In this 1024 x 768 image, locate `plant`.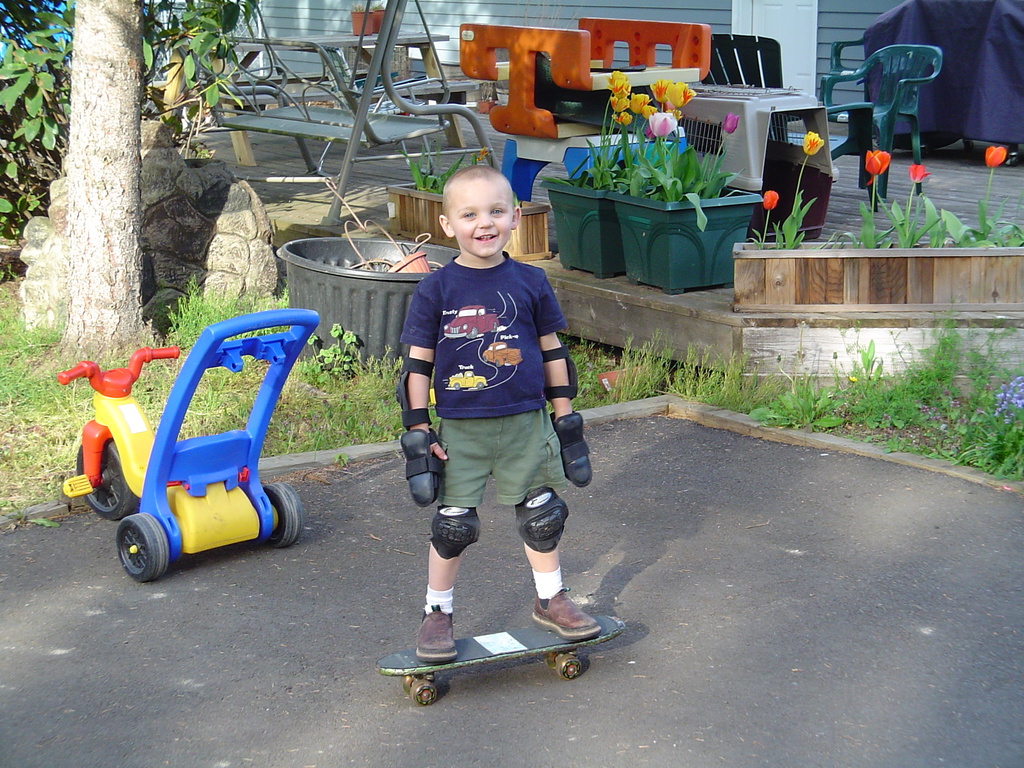
Bounding box: (x1=395, y1=144, x2=490, y2=193).
